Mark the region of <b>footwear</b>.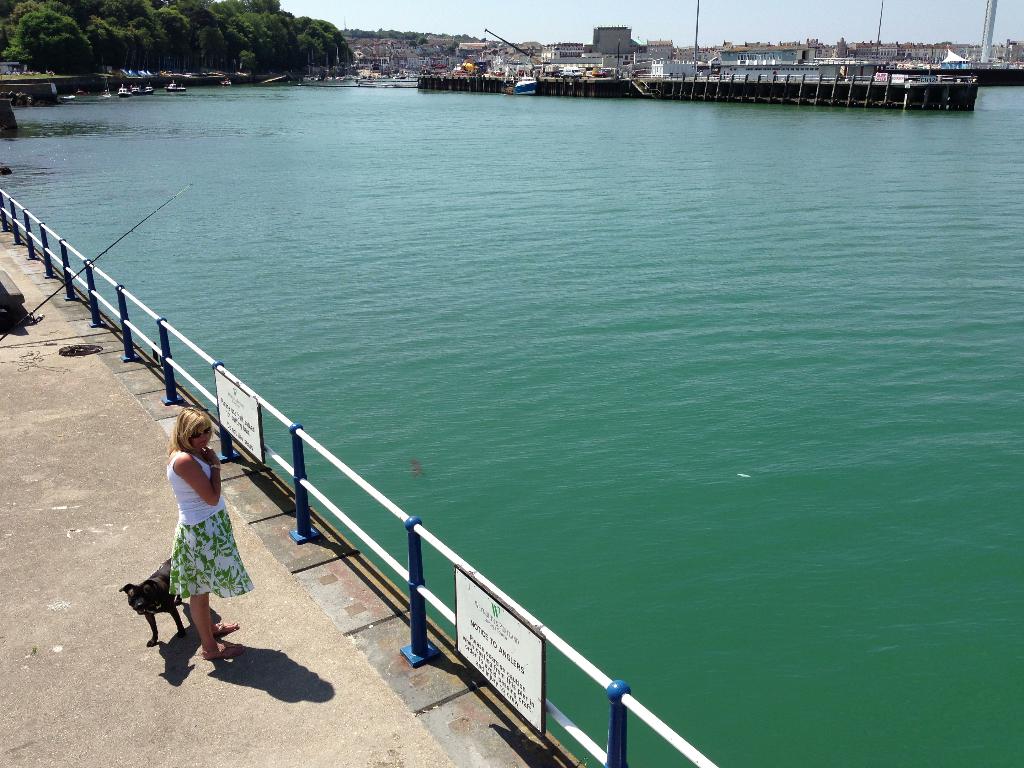
Region: [x1=218, y1=618, x2=243, y2=641].
